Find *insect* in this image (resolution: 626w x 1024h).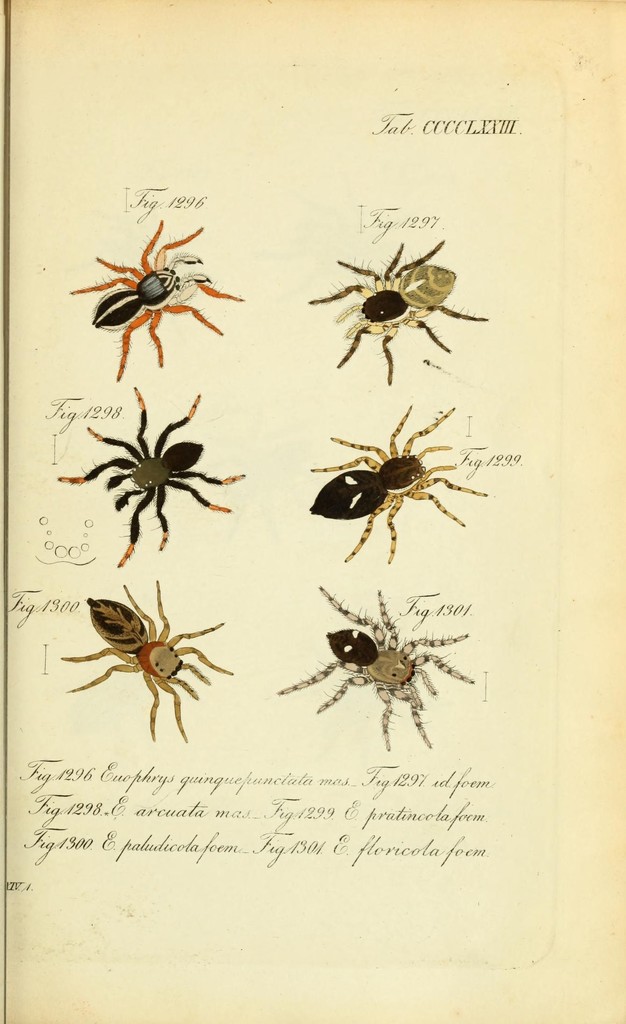
<bbox>57, 385, 250, 562</bbox>.
